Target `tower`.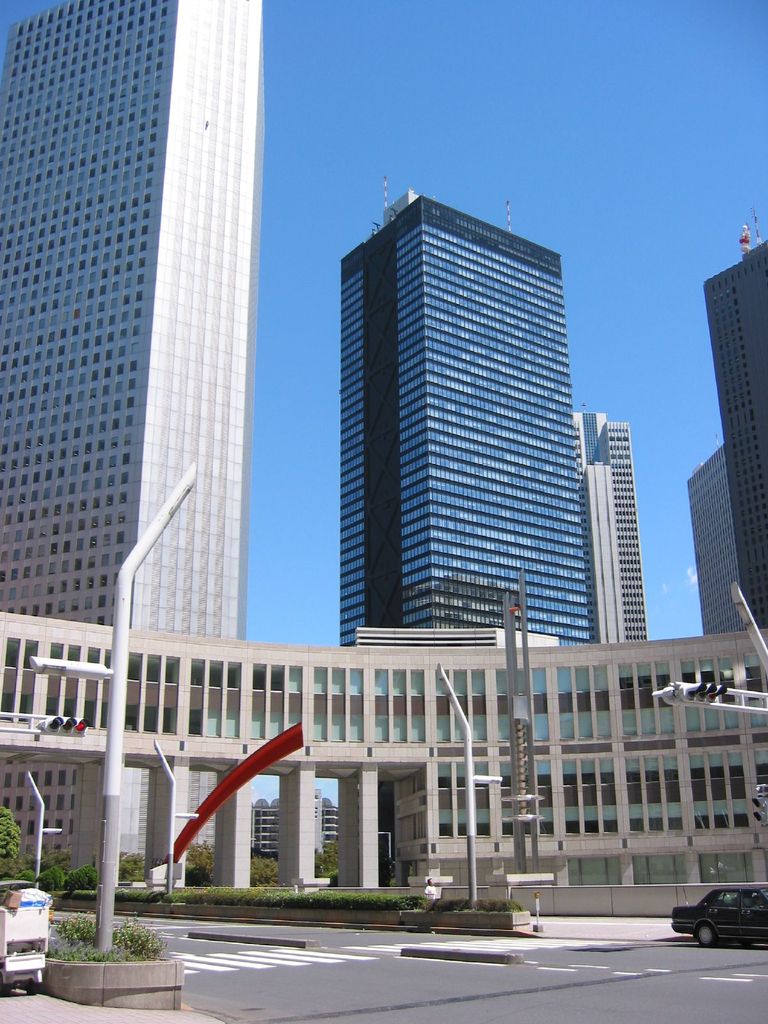
Target region: 703:215:767:633.
